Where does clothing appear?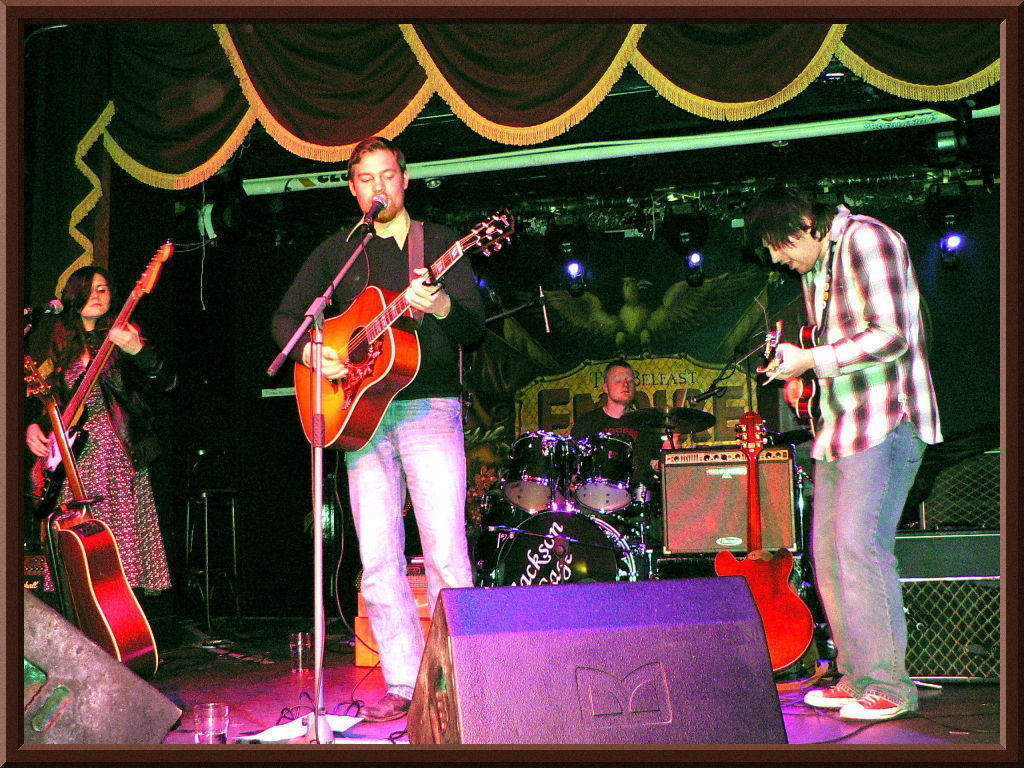
Appears at detection(786, 174, 941, 693).
